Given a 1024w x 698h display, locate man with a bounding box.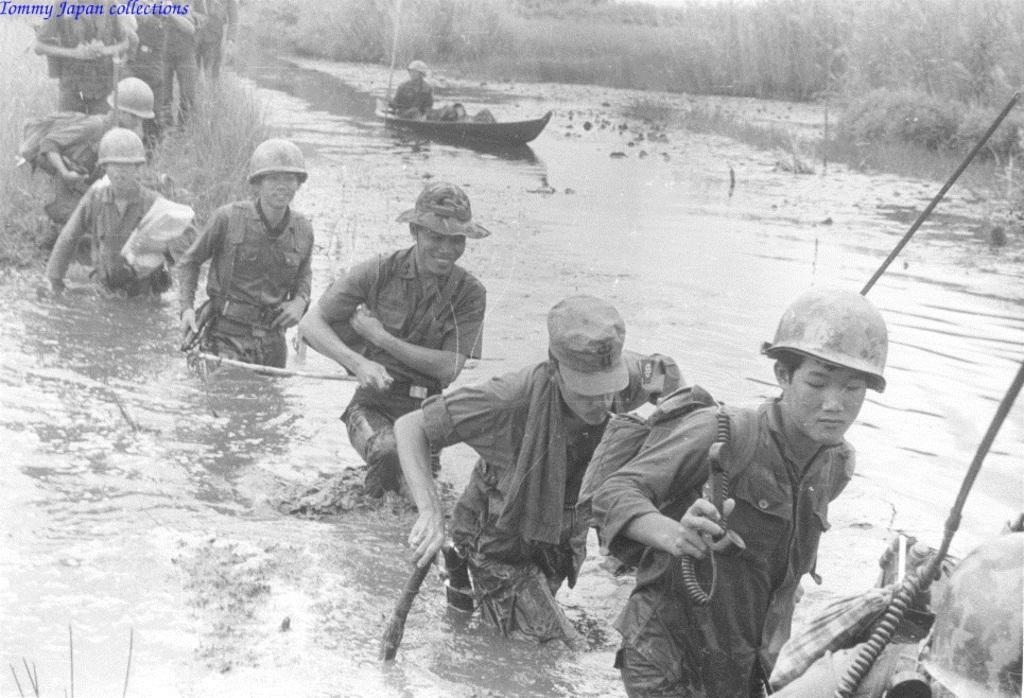
Located: 41 127 197 298.
